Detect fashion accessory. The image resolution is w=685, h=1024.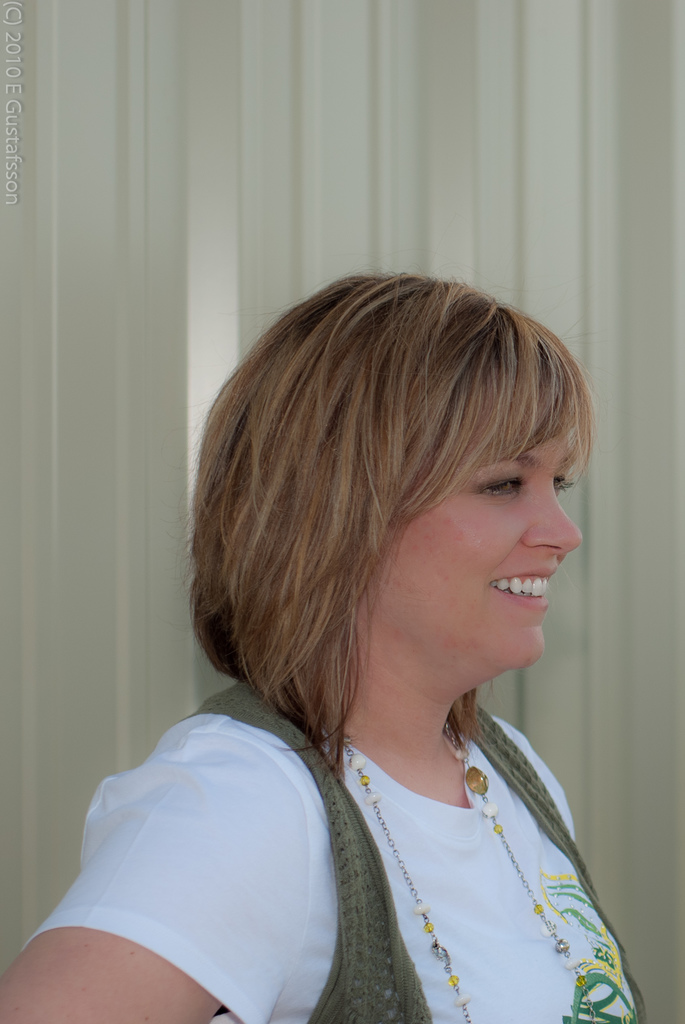
<bbox>336, 715, 599, 1023</bbox>.
